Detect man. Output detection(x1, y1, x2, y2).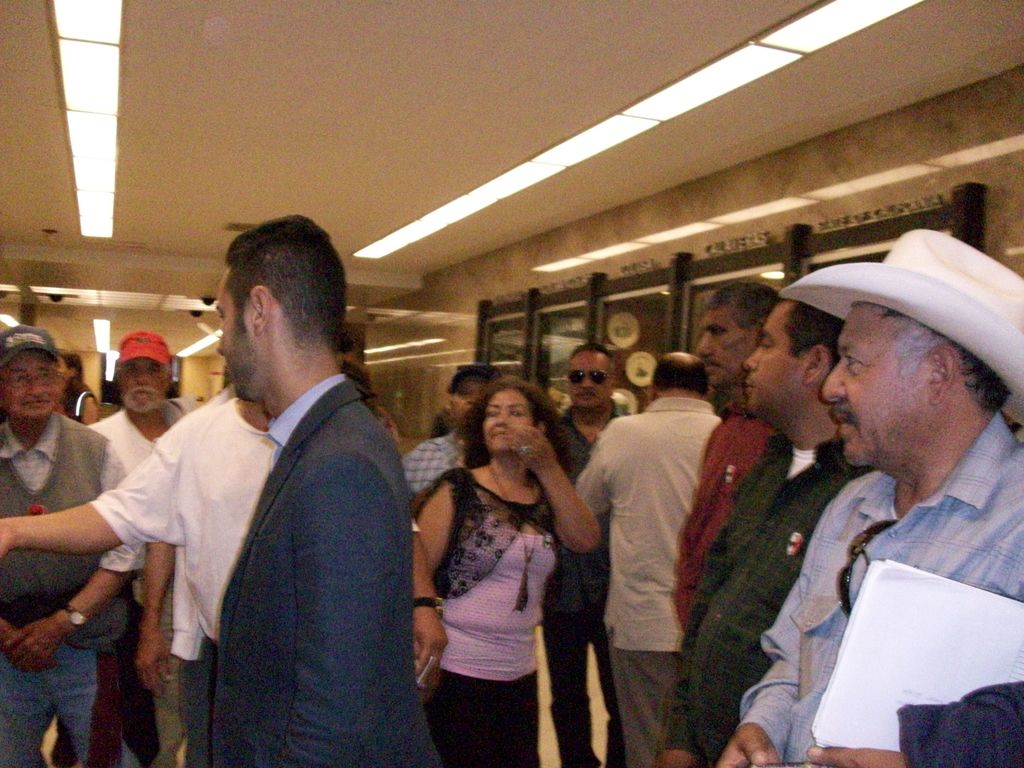
detection(196, 214, 422, 767).
